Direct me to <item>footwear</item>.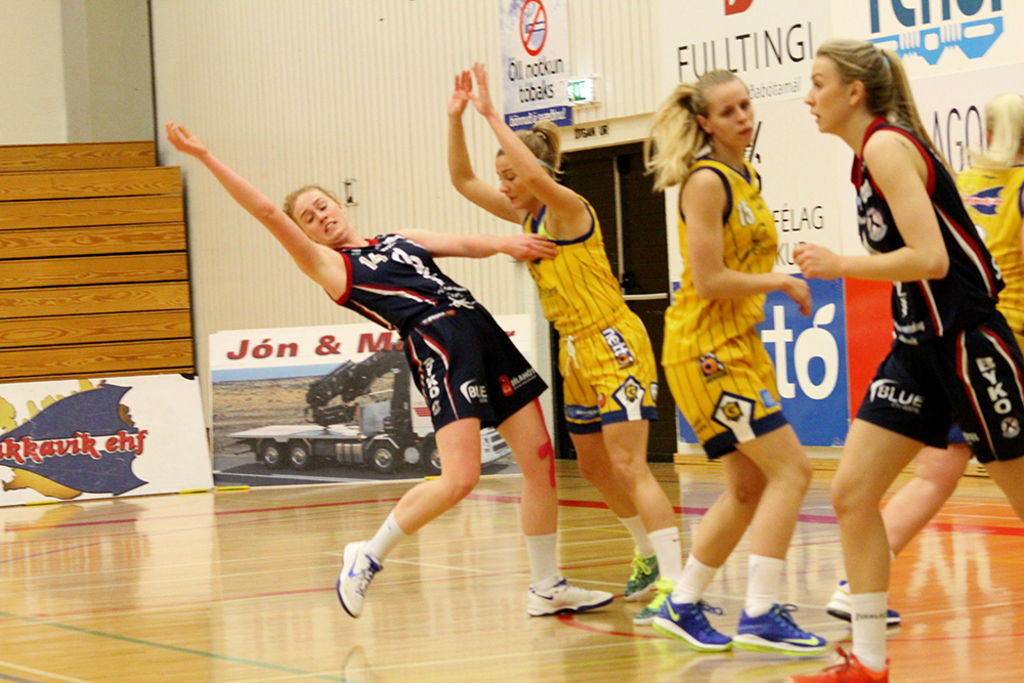
Direction: {"left": 624, "top": 540, "right": 663, "bottom": 598}.
